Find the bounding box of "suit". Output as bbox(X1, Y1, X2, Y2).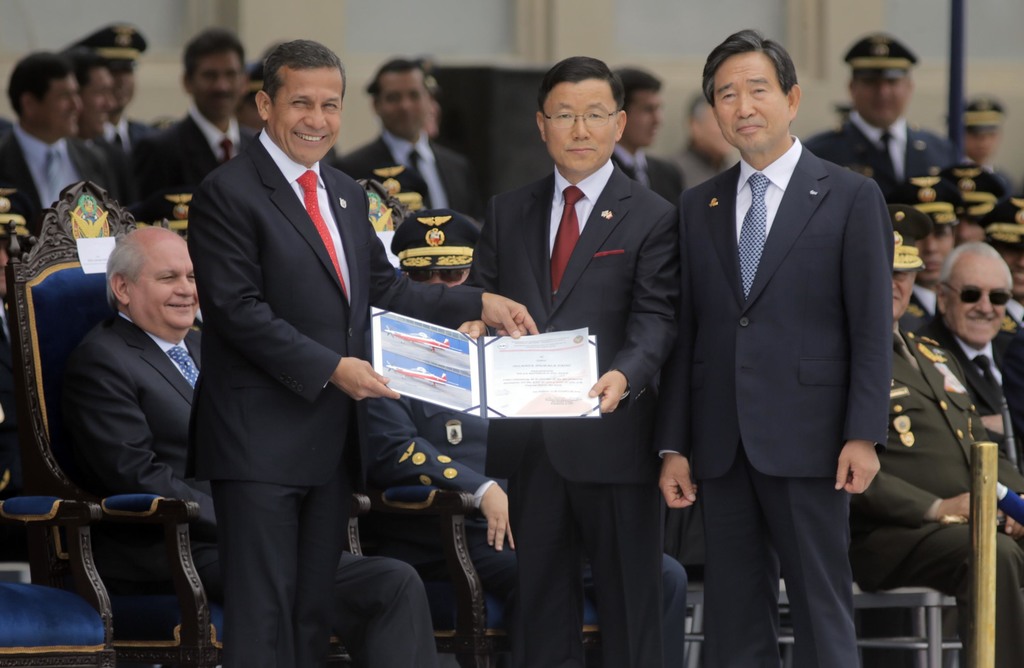
bbox(329, 131, 472, 218).
